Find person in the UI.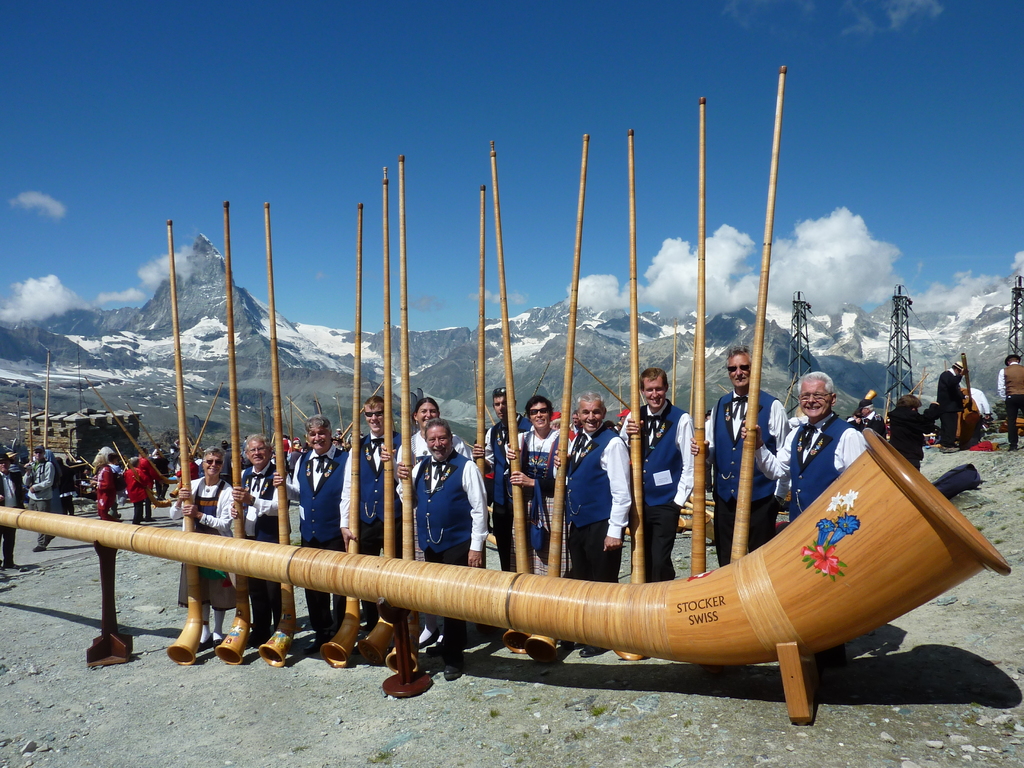
UI element at [left=570, top=412, right=582, bottom=442].
